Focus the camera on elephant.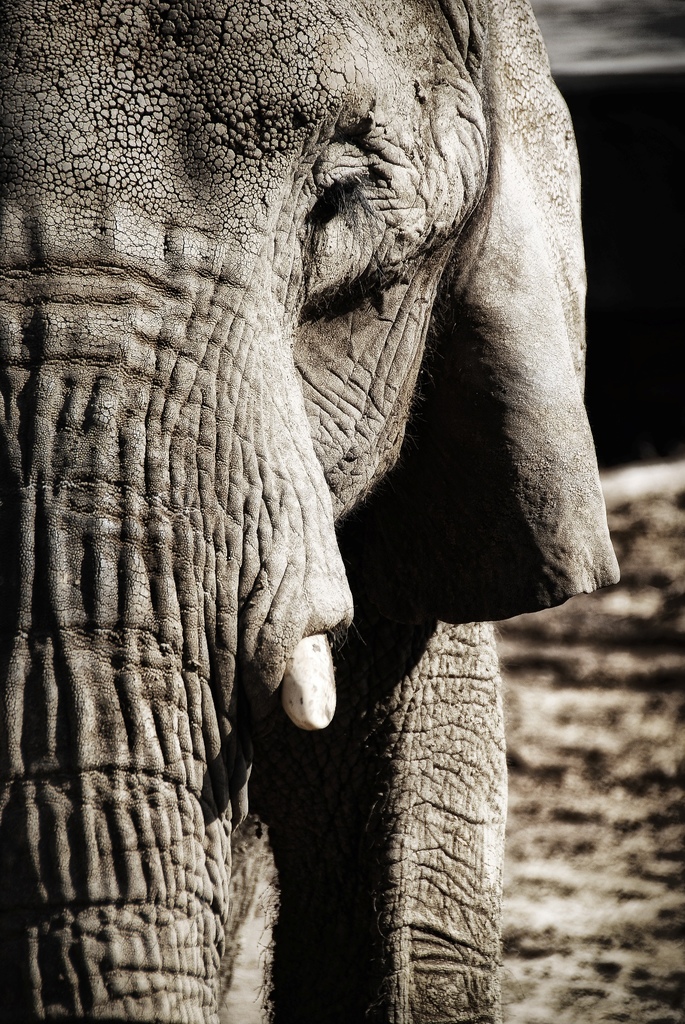
Focus region: 0,0,636,1023.
